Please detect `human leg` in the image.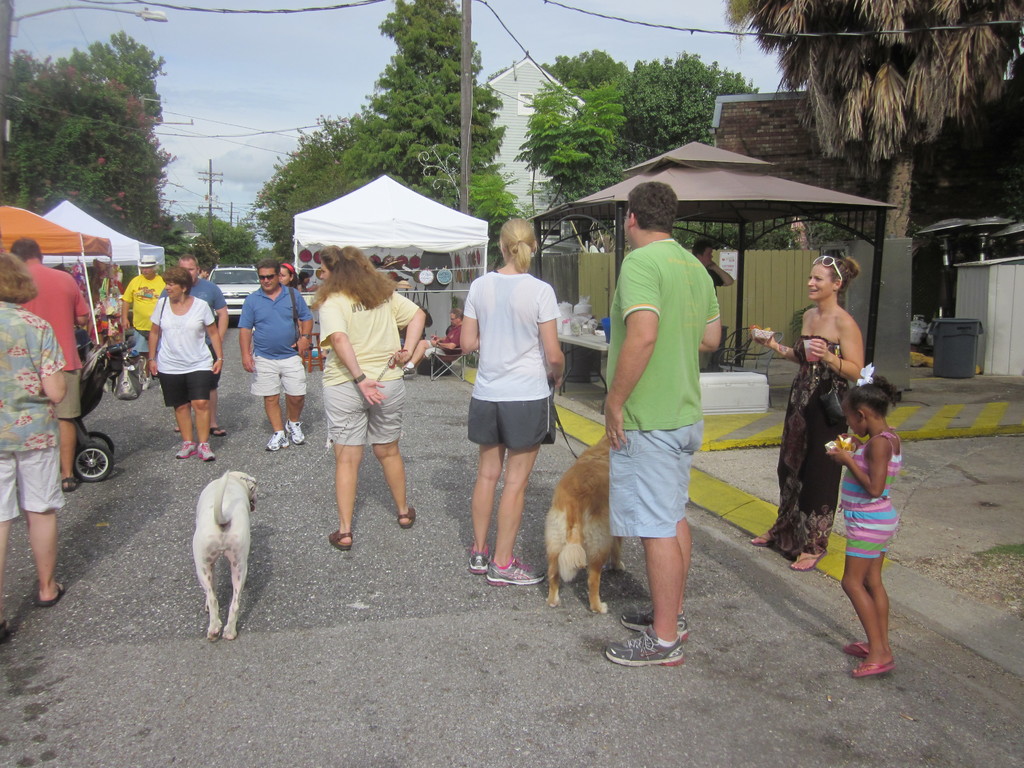
{"x1": 484, "y1": 450, "x2": 541, "y2": 589}.
